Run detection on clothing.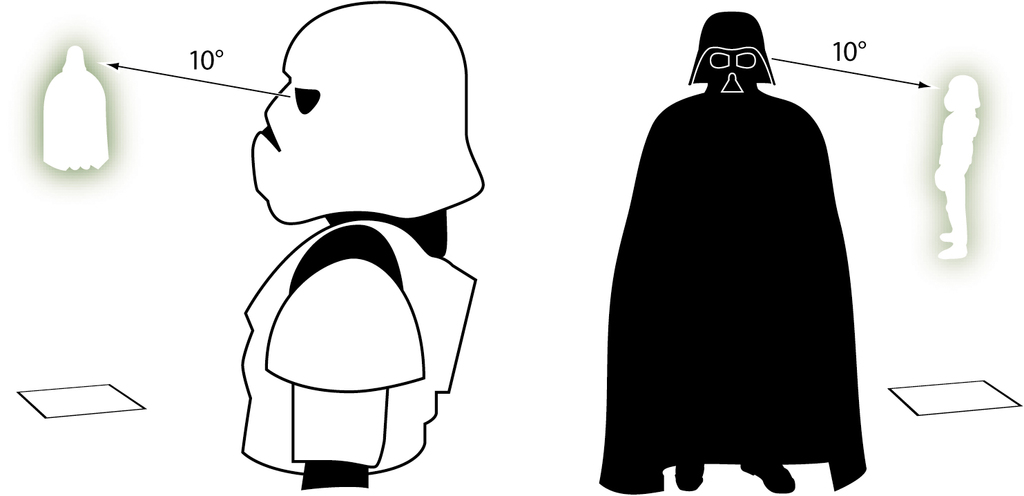
Result: (x1=196, y1=77, x2=492, y2=470).
